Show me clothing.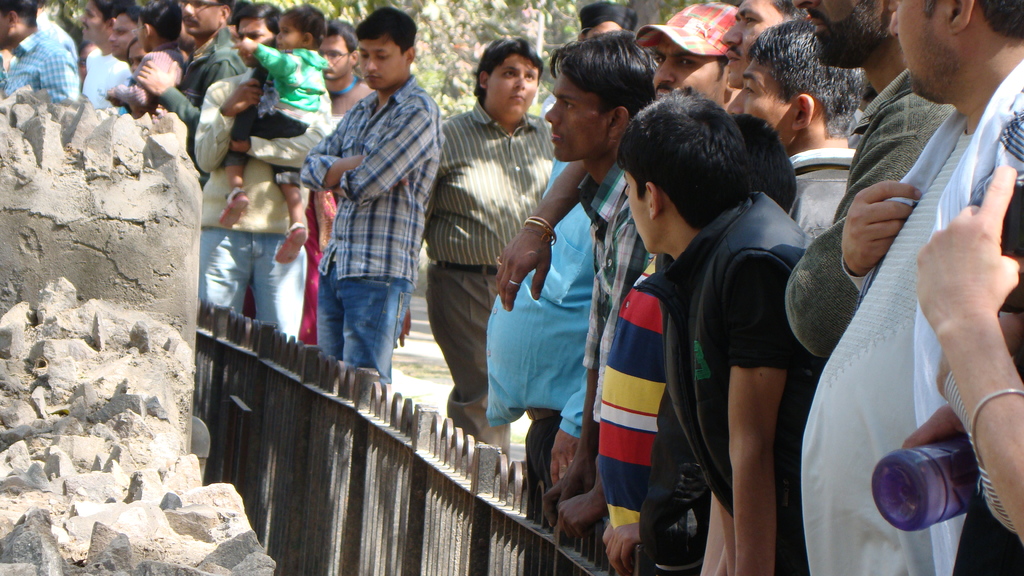
clothing is here: BBox(602, 257, 662, 531).
